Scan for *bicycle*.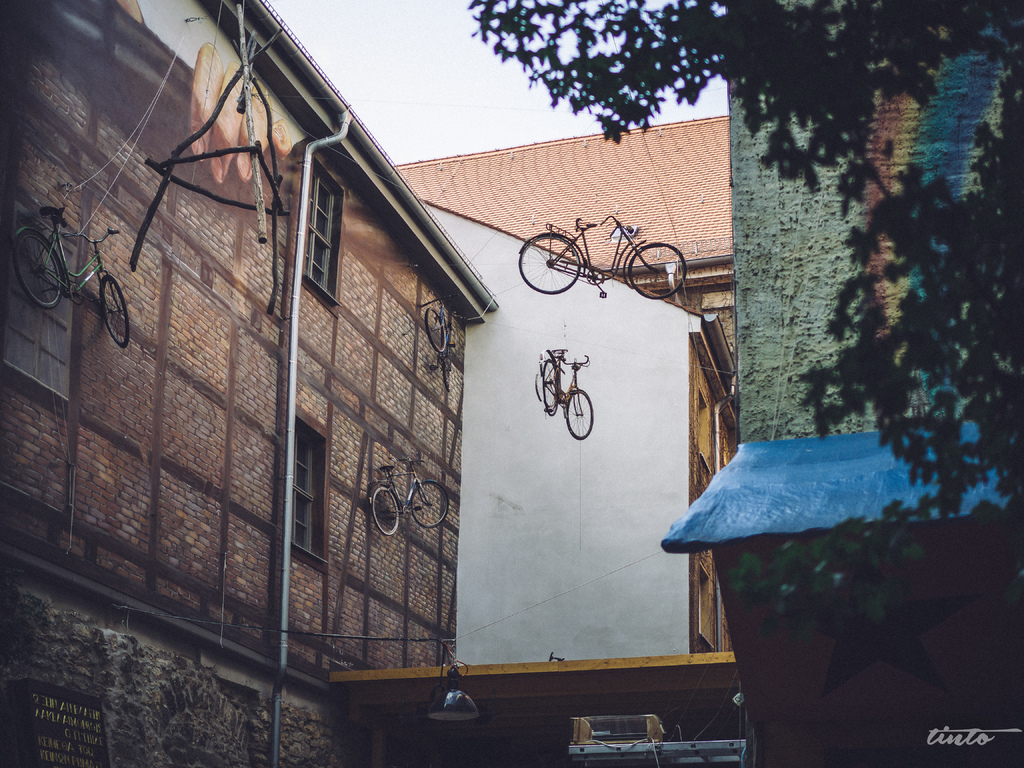
Scan result: x1=415 y1=293 x2=459 y2=392.
